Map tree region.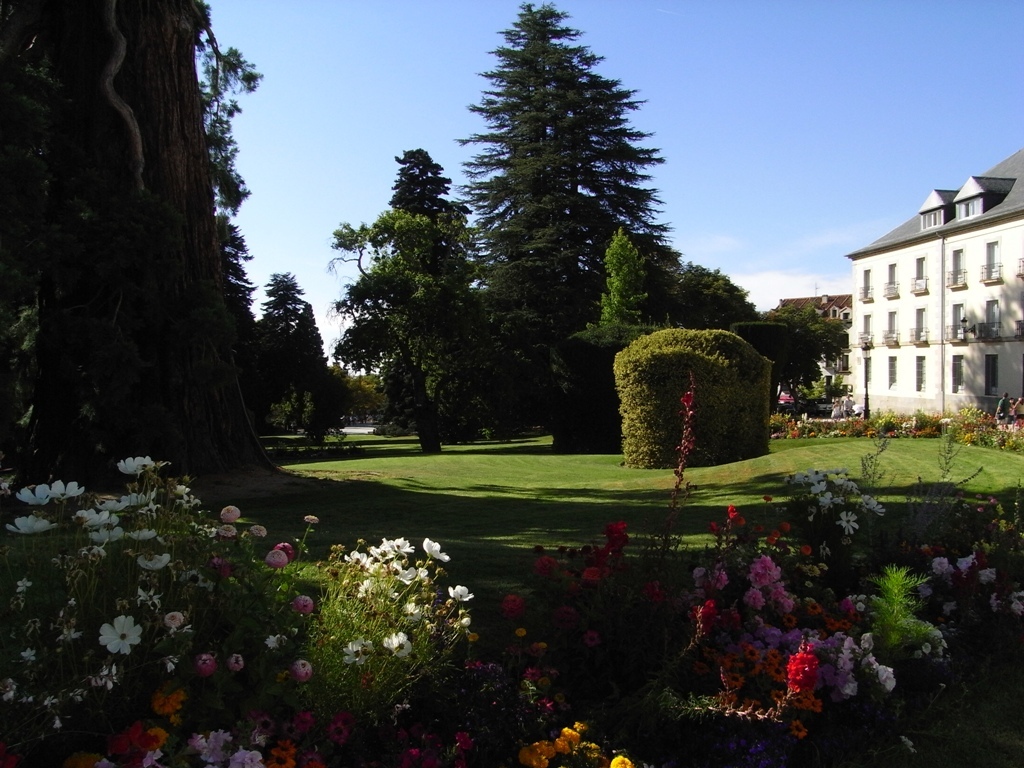
Mapped to 566 222 714 504.
